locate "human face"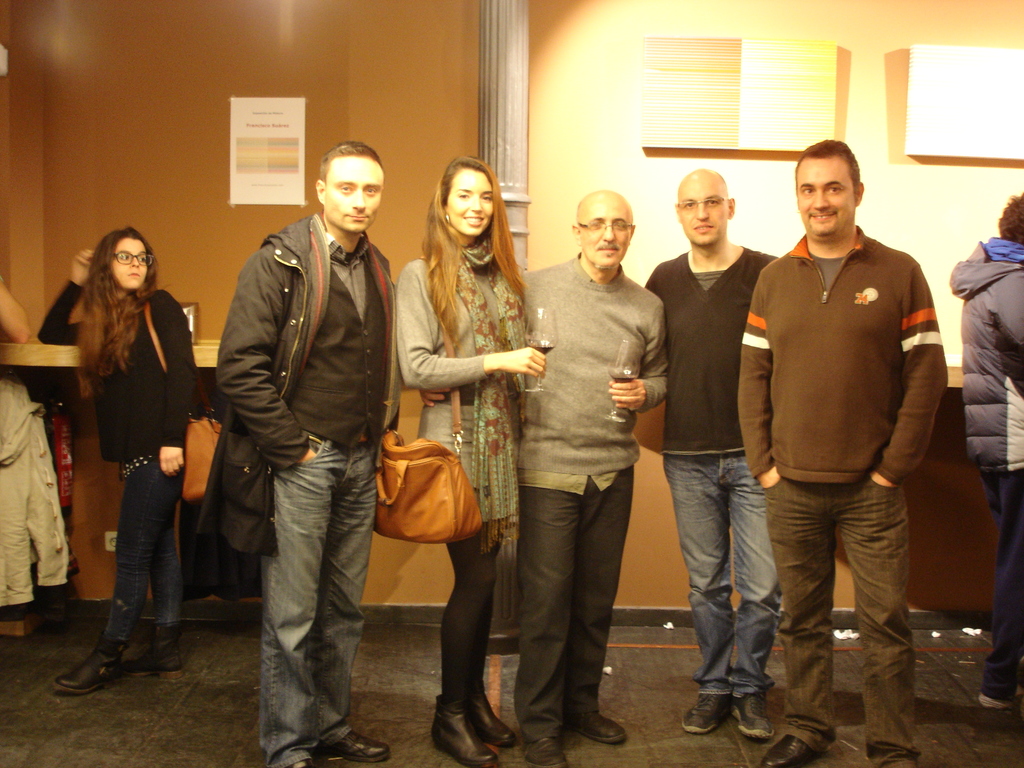
locate(586, 191, 629, 272)
